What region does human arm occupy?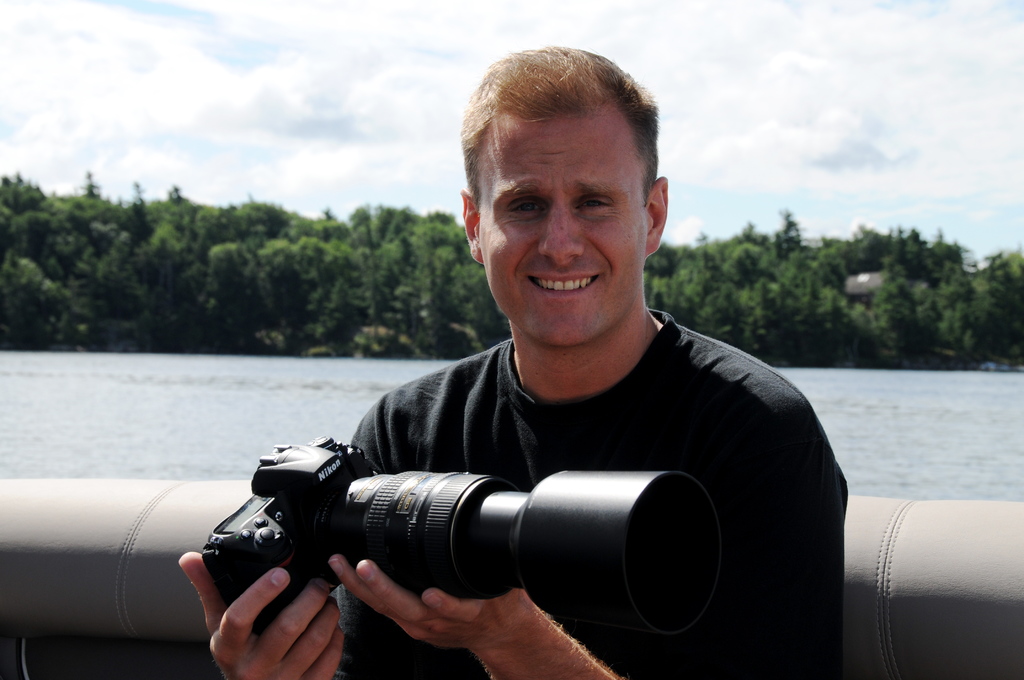
171, 386, 392, 679.
